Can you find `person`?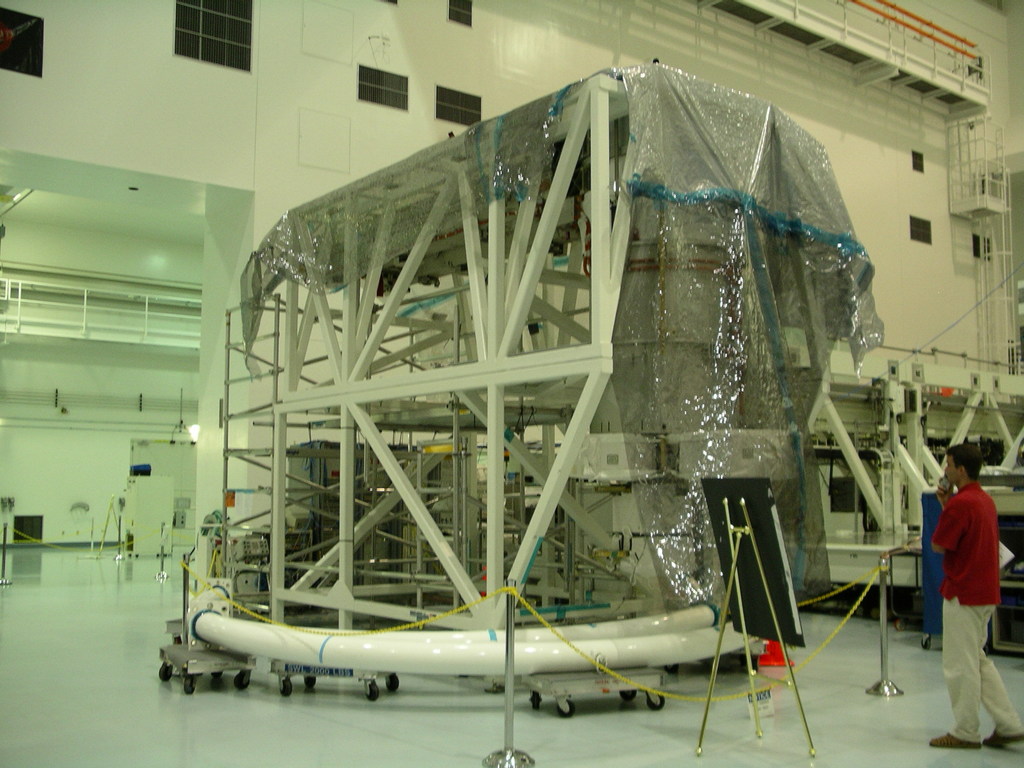
Yes, bounding box: bbox=(928, 443, 1023, 750).
